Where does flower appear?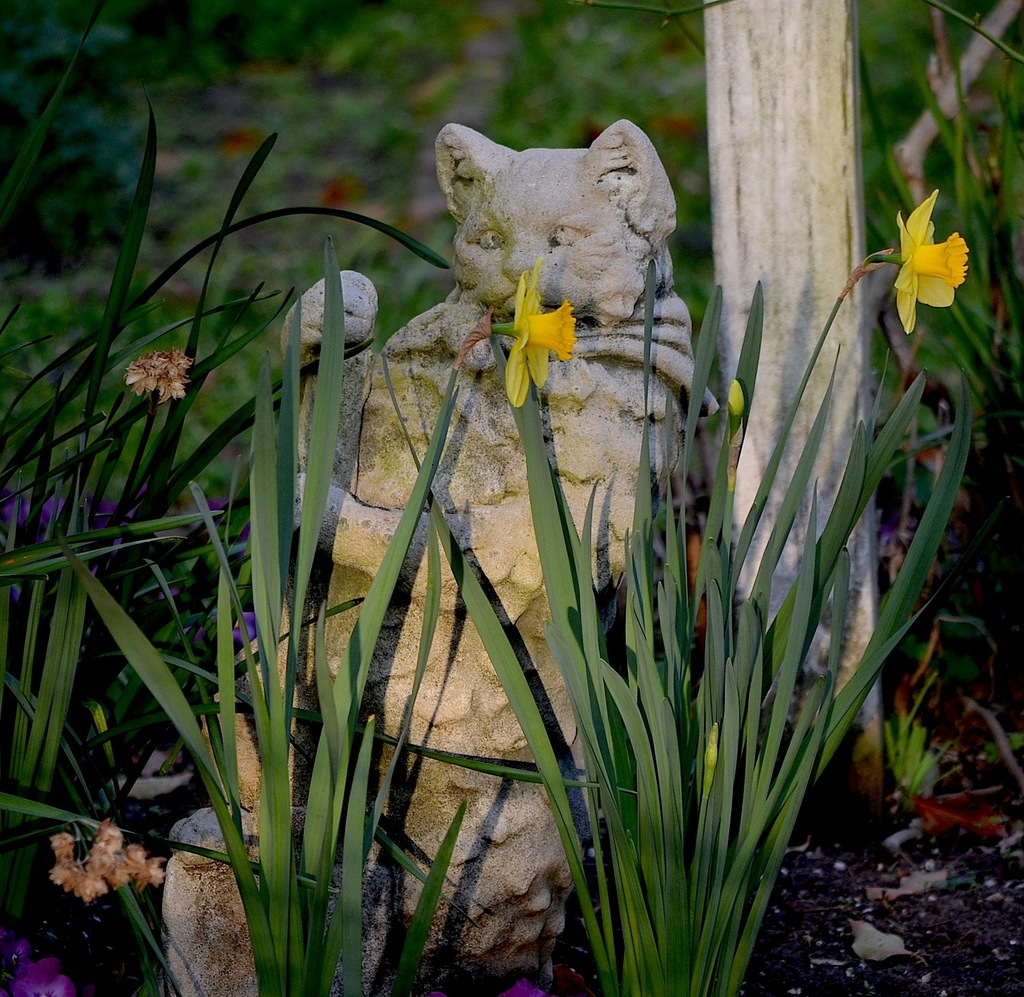
Appears at 499,259,583,402.
